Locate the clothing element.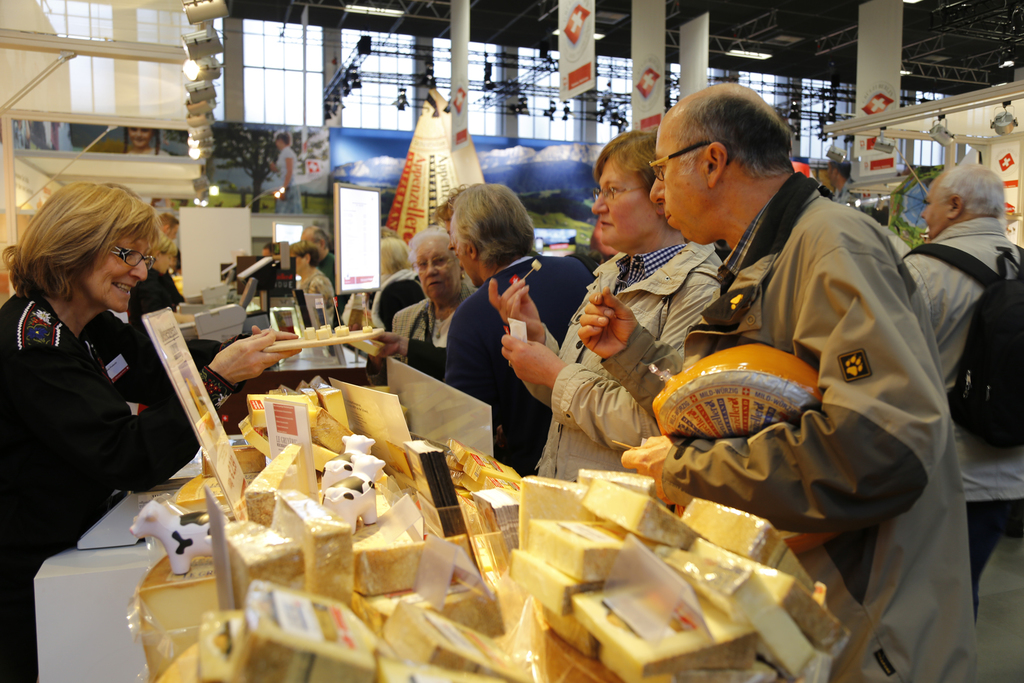
Element bbox: bbox=(0, 285, 268, 682).
